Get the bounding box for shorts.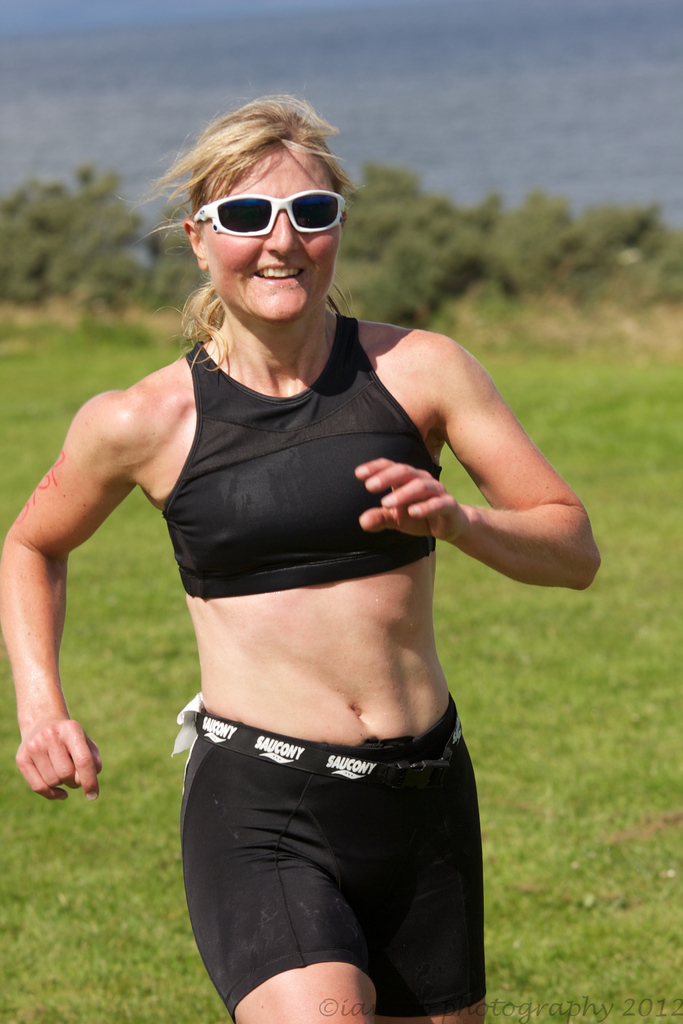
x1=181, y1=703, x2=482, y2=1018.
